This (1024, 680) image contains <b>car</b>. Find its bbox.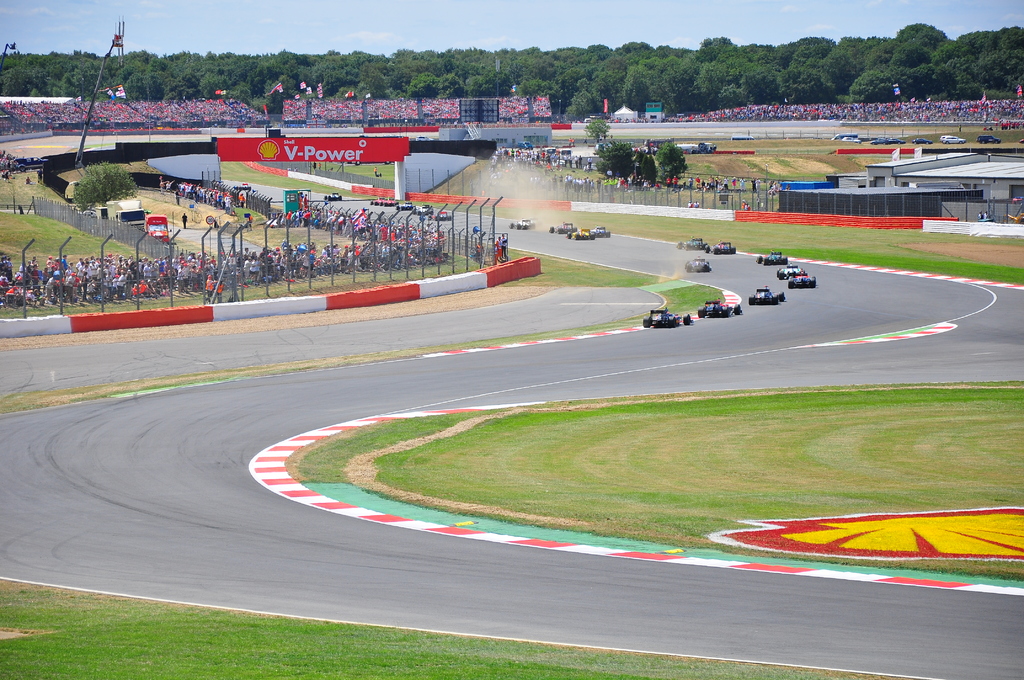
pyautogui.locateOnScreen(548, 225, 564, 231).
